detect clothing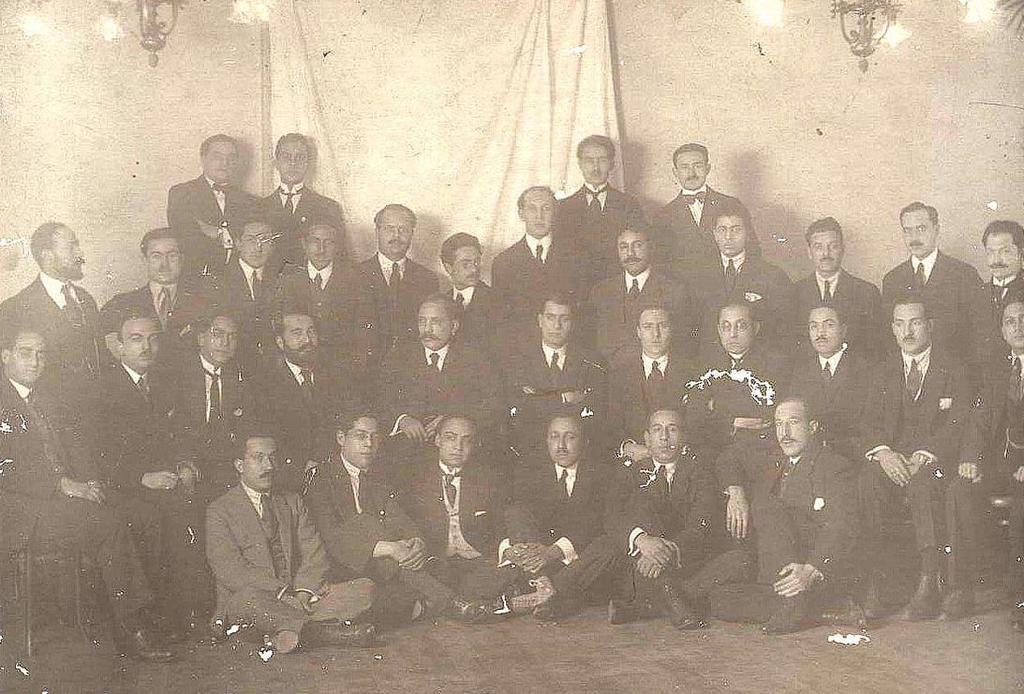
582,262,685,362
